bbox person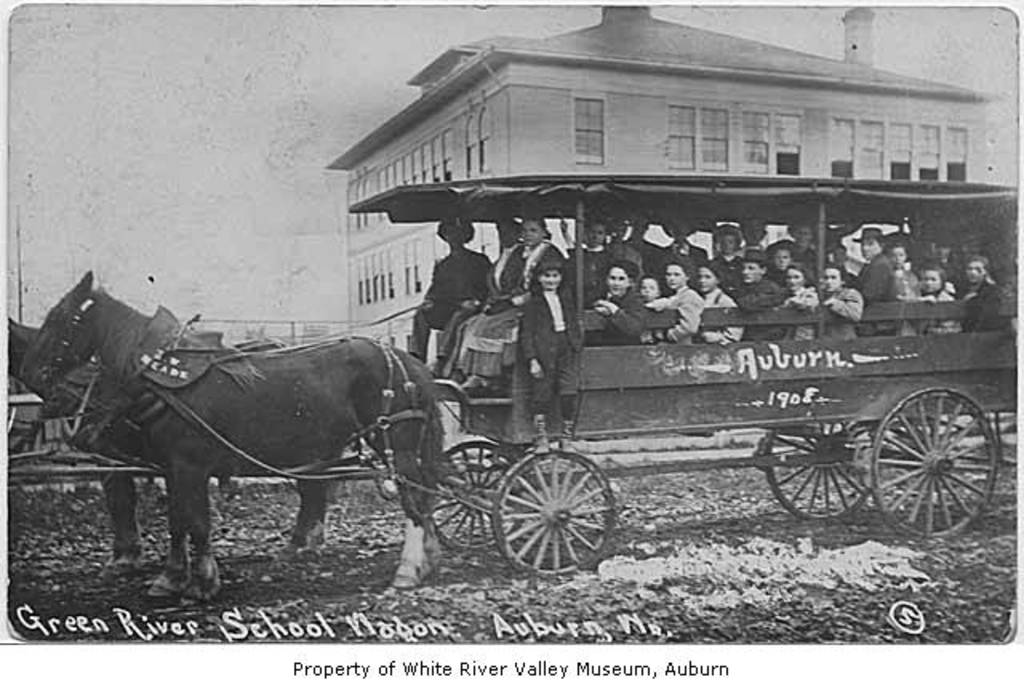
bbox=[517, 253, 581, 439]
